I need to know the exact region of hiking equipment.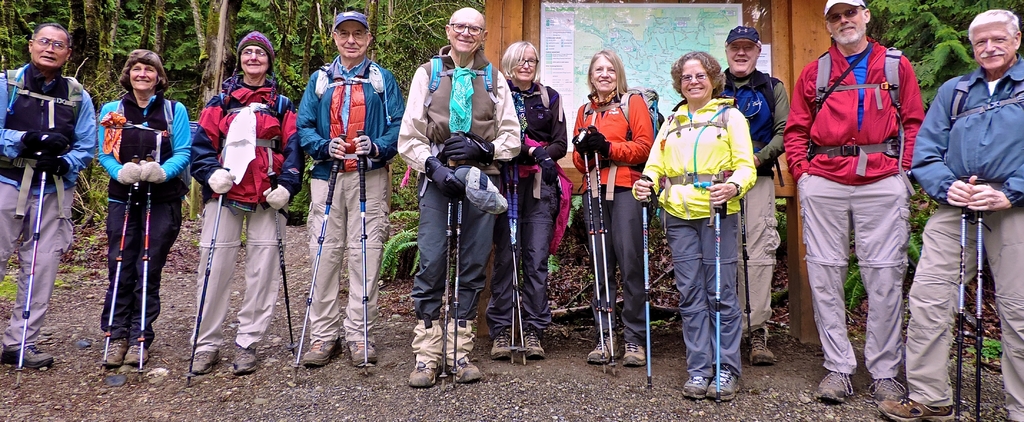
Region: (620, 336, 655, 372).
